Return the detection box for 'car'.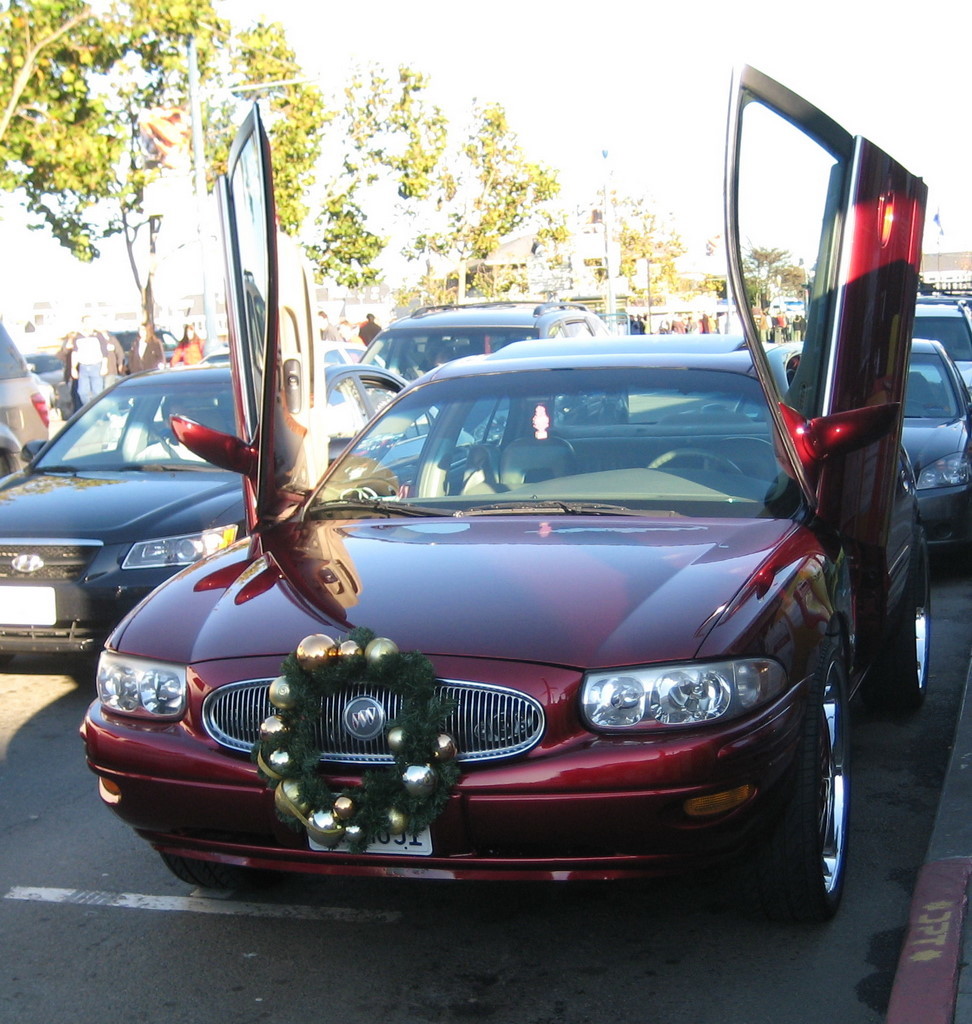
(left=913, top=299, right=971, bottom=394).
